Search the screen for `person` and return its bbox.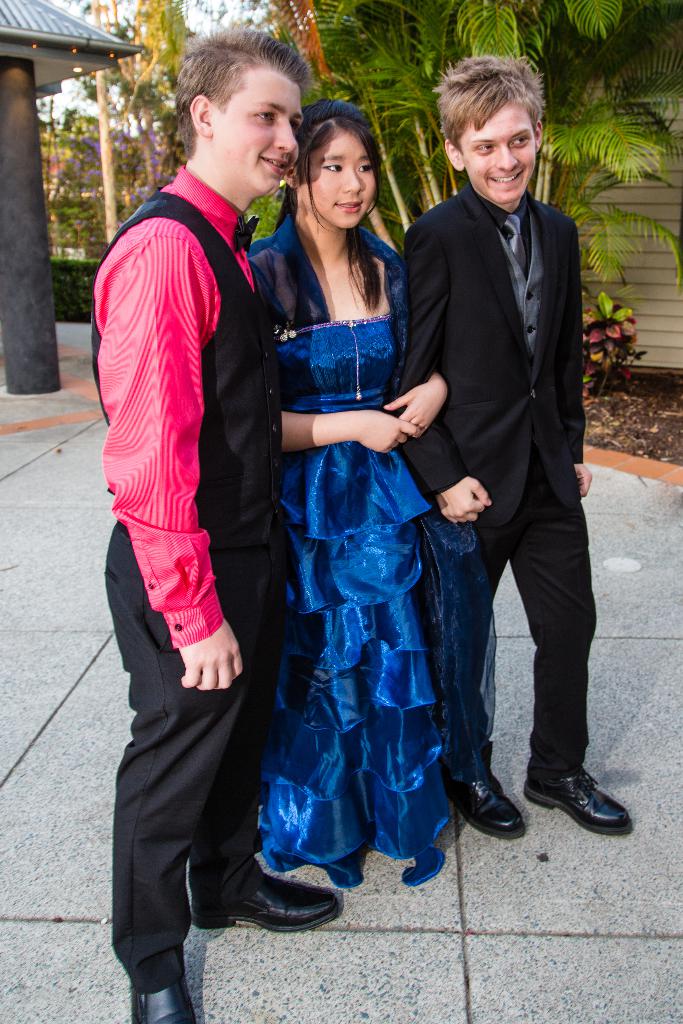
Found: <bbox>79, 12, 284, 969</bbox>.
